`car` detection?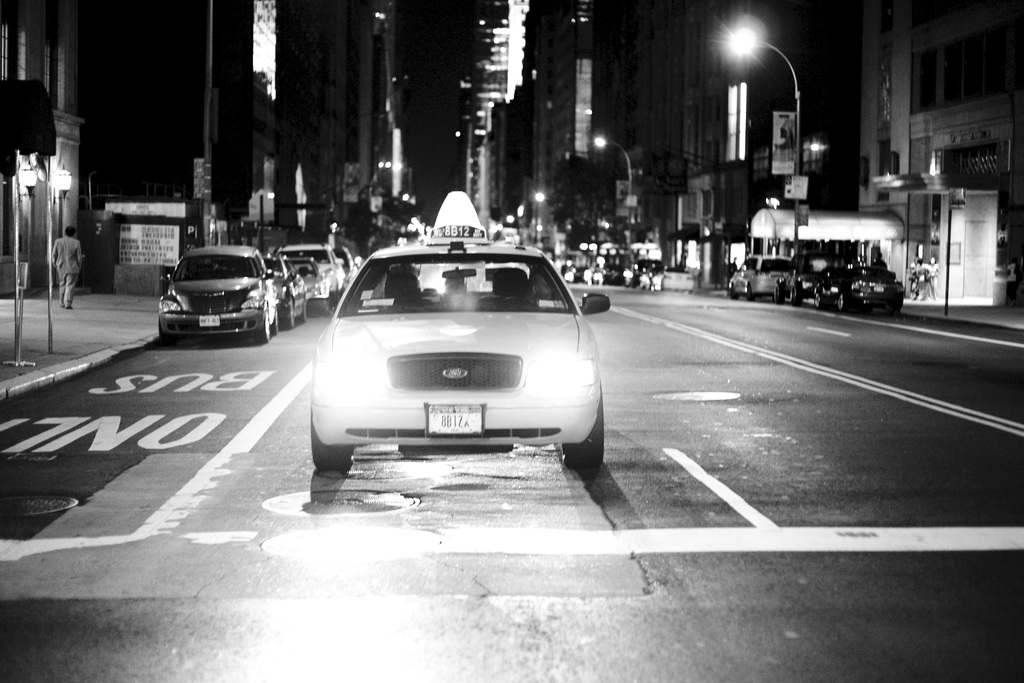
BBox(157, 246, 278, 345)
